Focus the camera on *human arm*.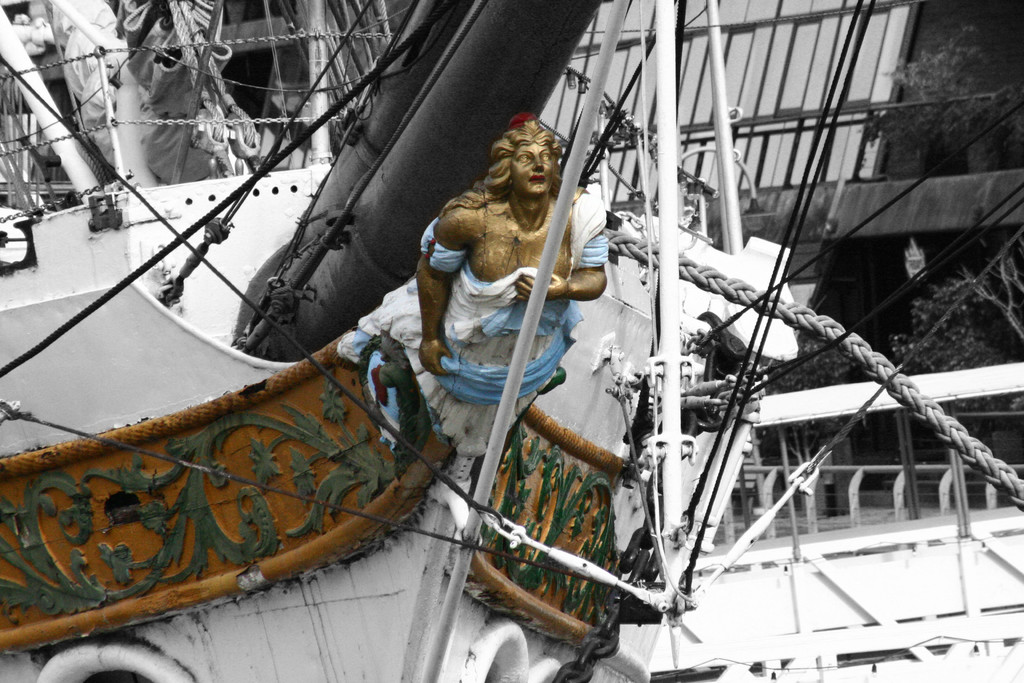
Focus region: locate(414, 210, 468, 366).
